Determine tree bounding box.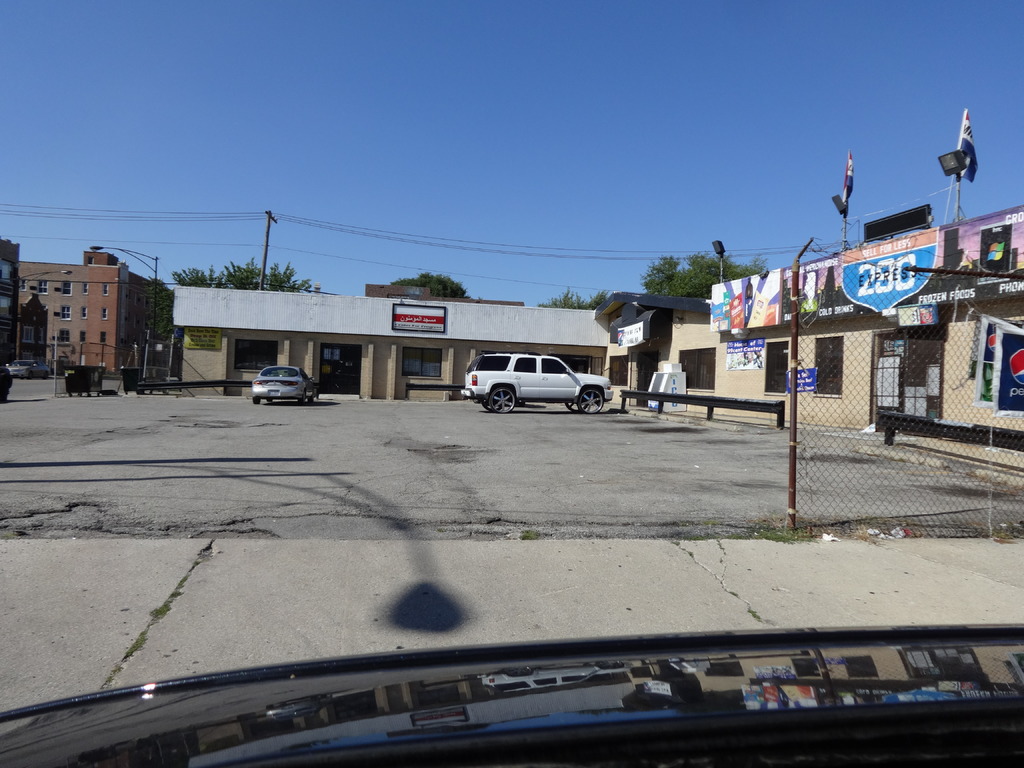
Determined: [left=391, top=267, right=477, bottom=299].
